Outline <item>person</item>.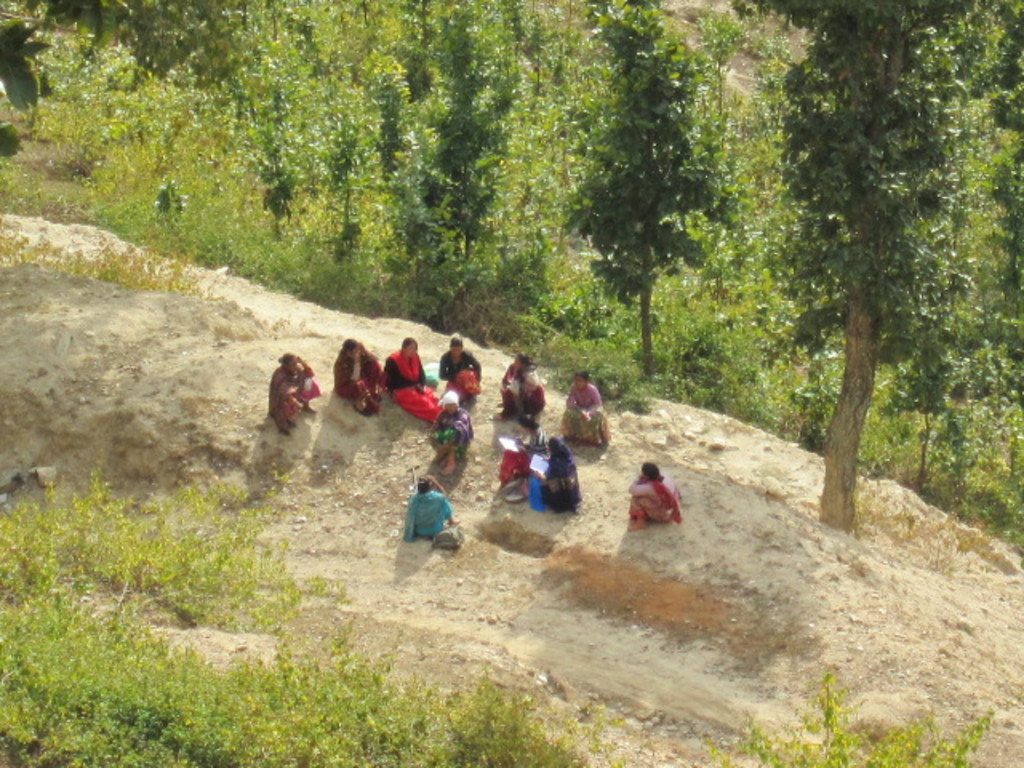
Outline: pyautogui.locateOnScreen(381, 336, 443, 416).
